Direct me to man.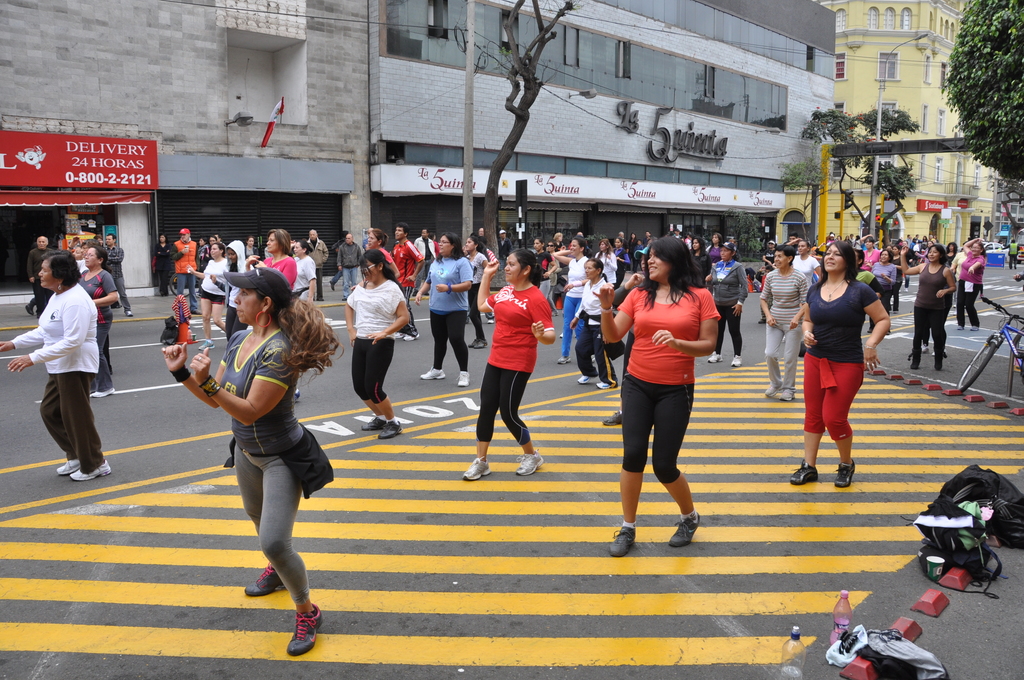
Direction: select_region(387, 221, 424, 339).
